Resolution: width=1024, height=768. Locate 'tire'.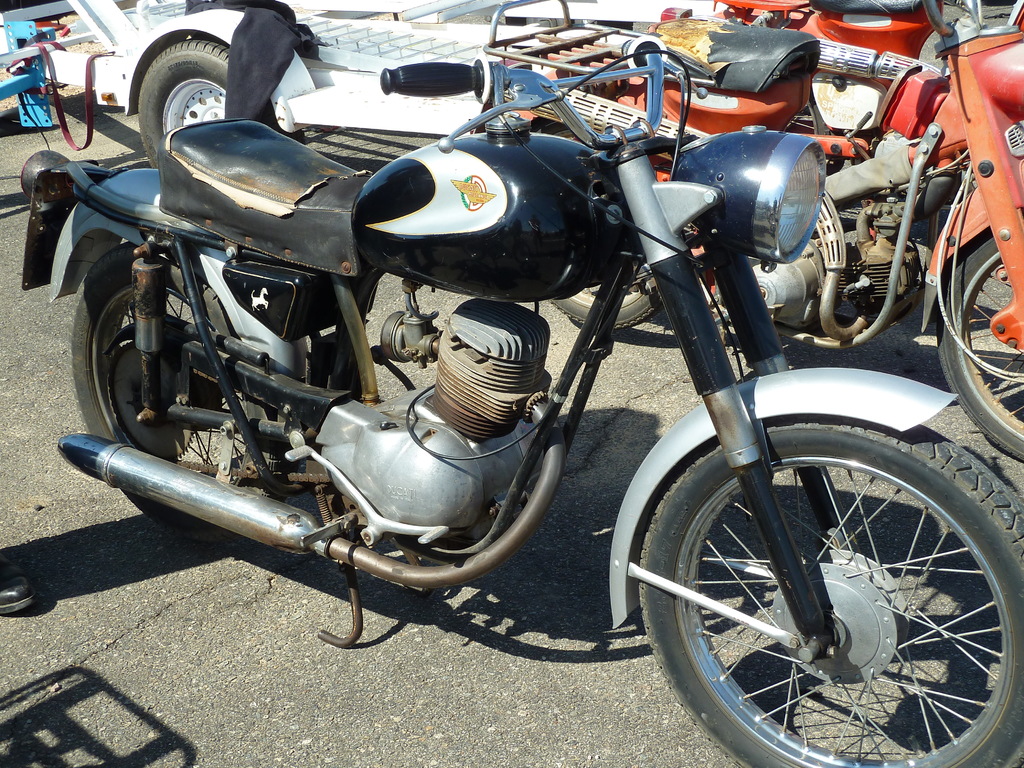
505 17 634 33.
